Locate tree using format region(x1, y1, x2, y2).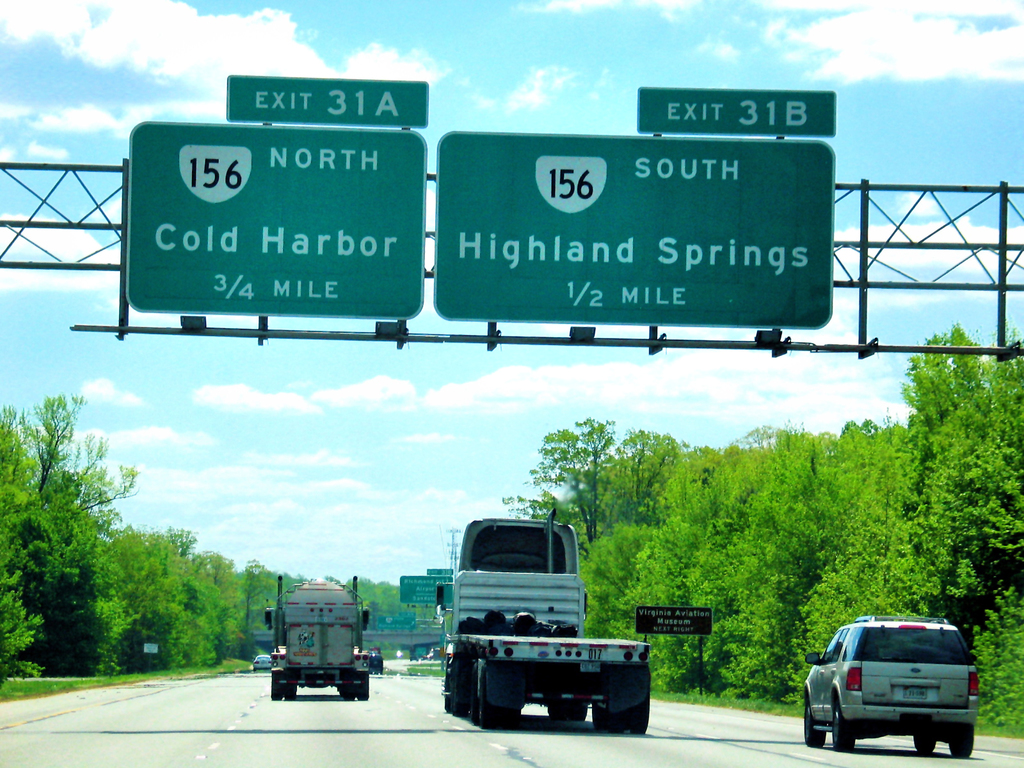
region(605, 429, 680, 525).
